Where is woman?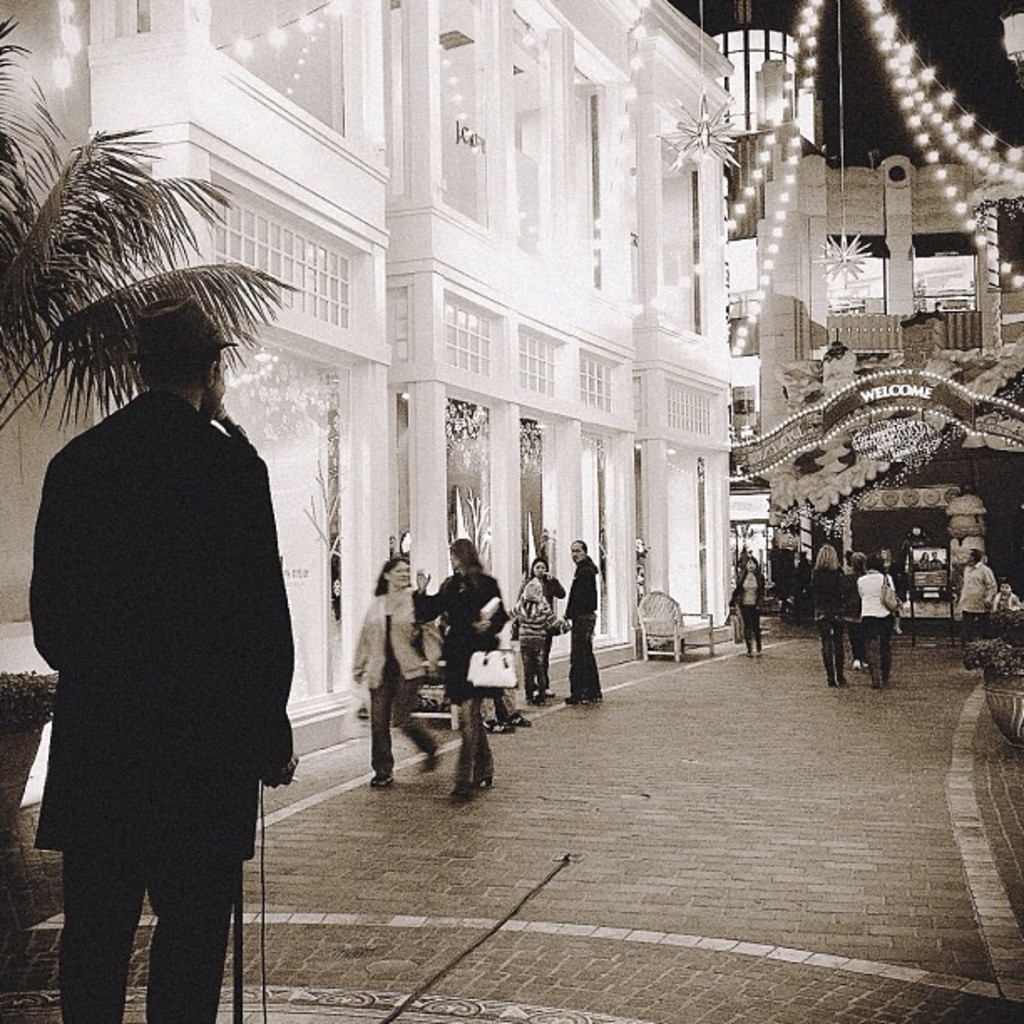
(808, 547, 843, 686).
